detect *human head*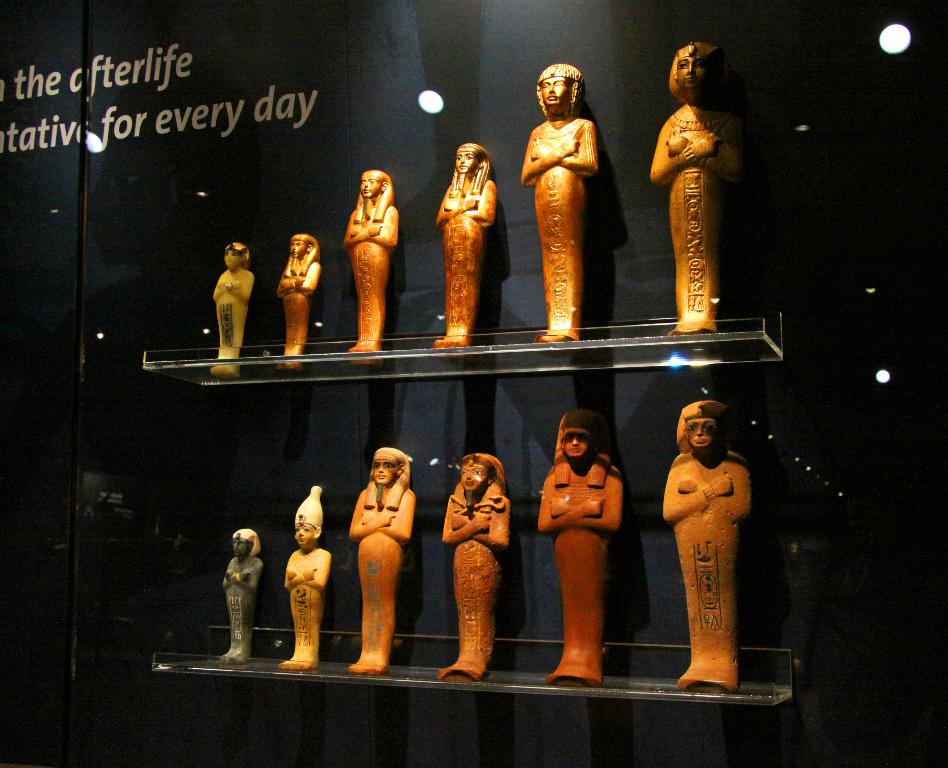
box(357, 171, 383, 200)
